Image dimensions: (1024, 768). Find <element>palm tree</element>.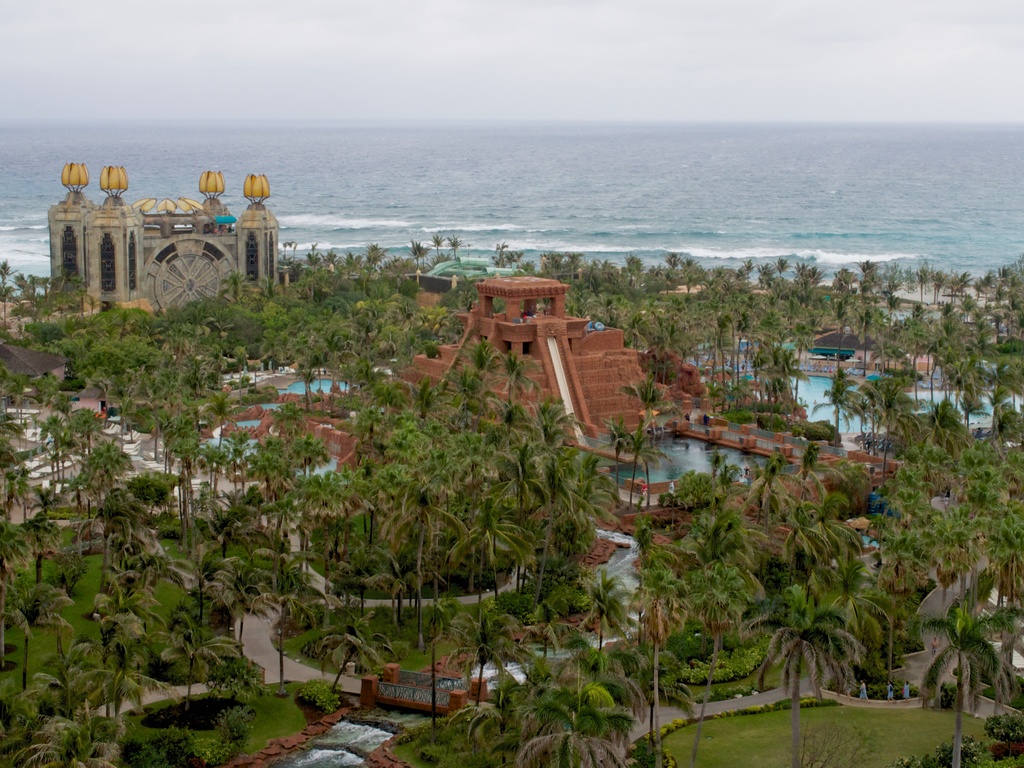
{"left": 449, "top": 494, "right": 520, "bottom": 589}.
